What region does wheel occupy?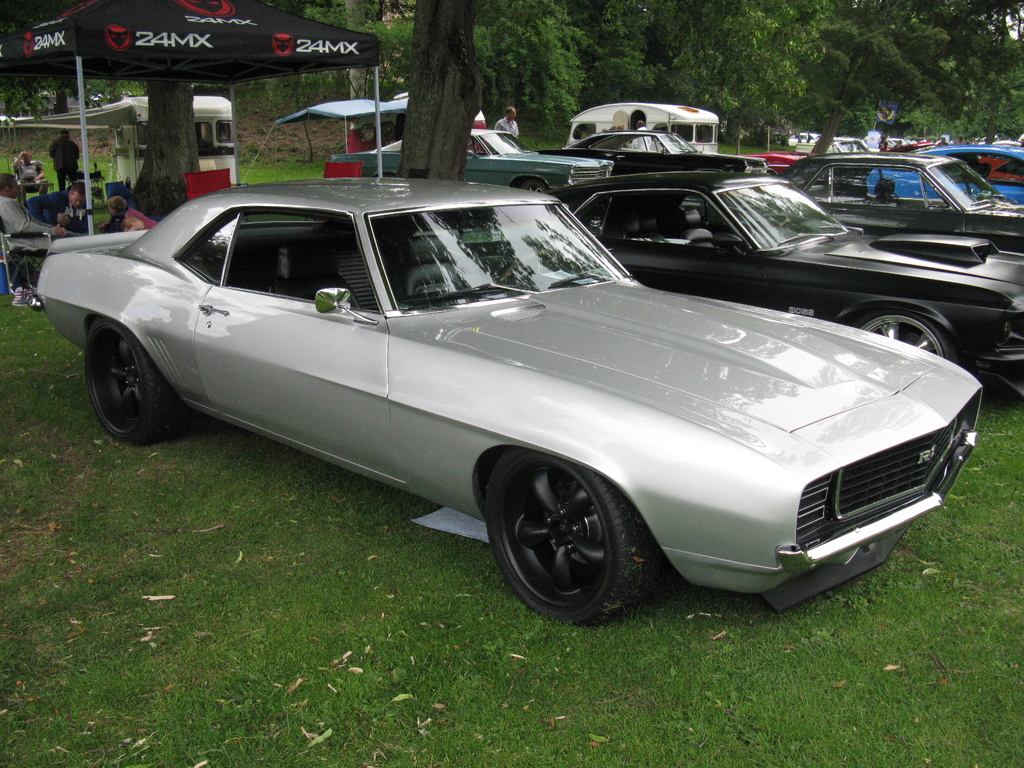
bbox=(487, 455, 641, 612).
